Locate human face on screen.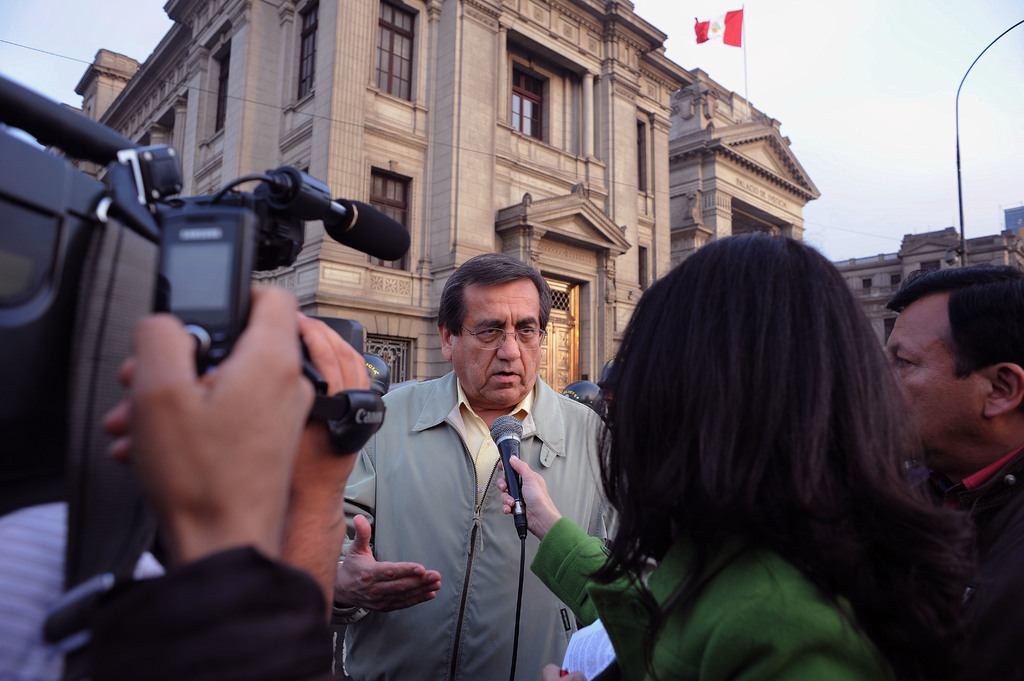
On screen at {"left": 888, "top": 296, "right": 988, "bottom": 460}.
